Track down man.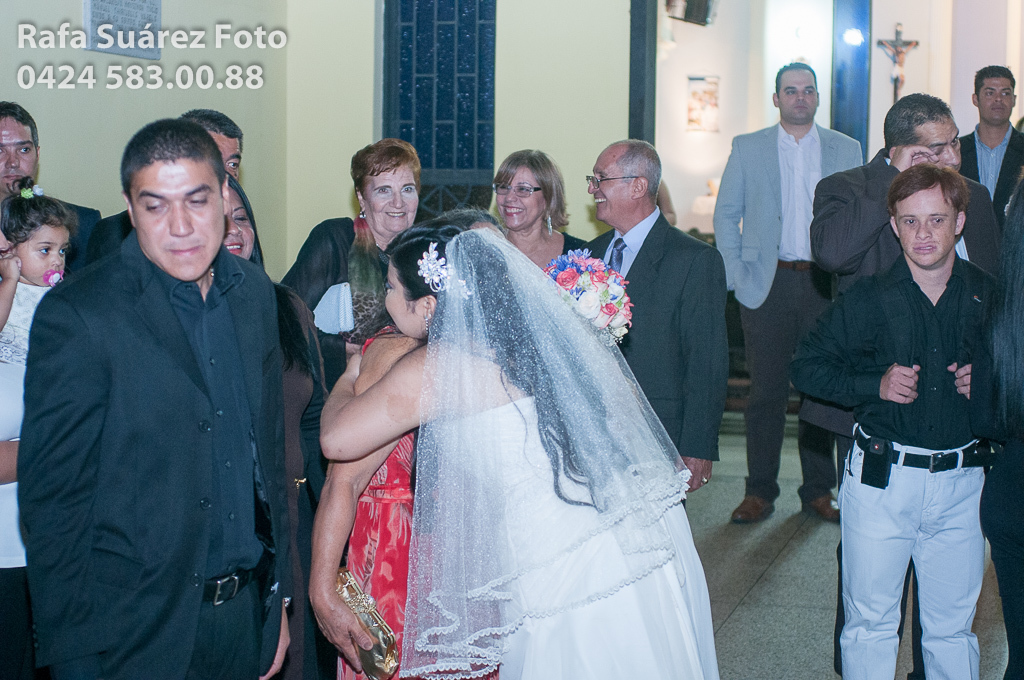
Tracked to [x1=66, y1=105, x2=245, y2=281].
